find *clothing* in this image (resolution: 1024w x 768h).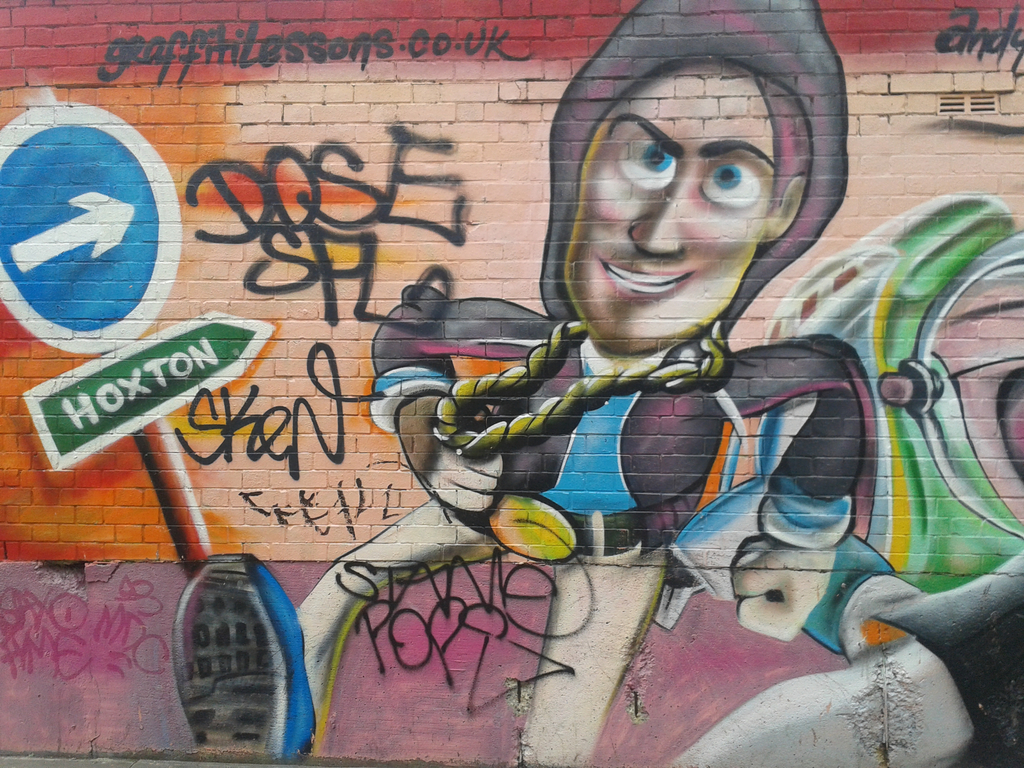
pyautogui.locateOnScreen(310, 283, 874, 767).
